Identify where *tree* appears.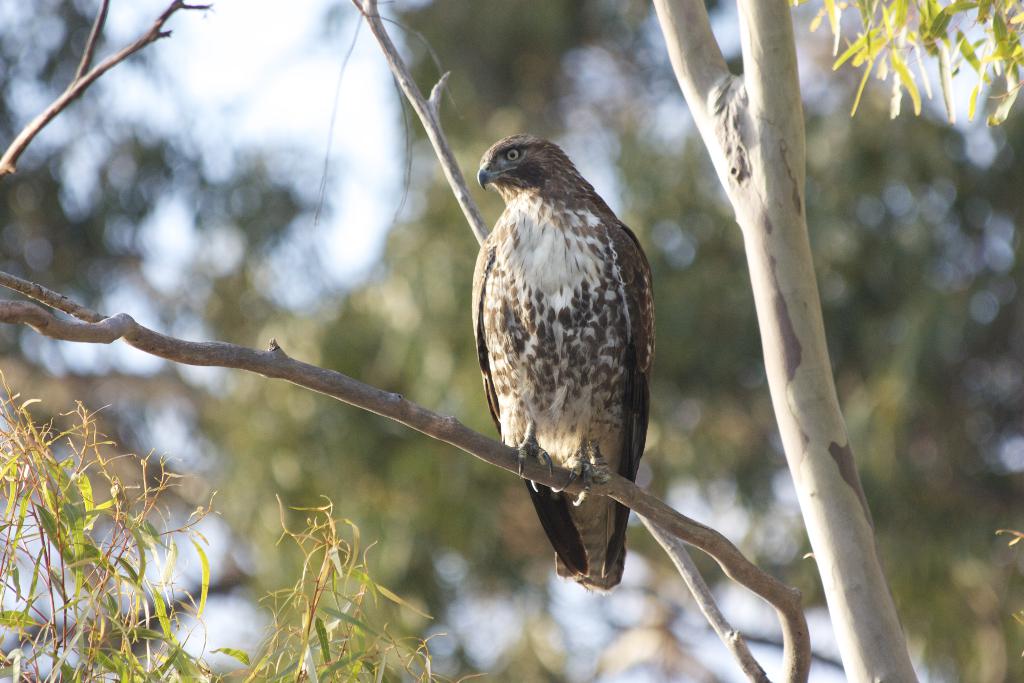
Appears at rect(4, 0, 1023, 682).
